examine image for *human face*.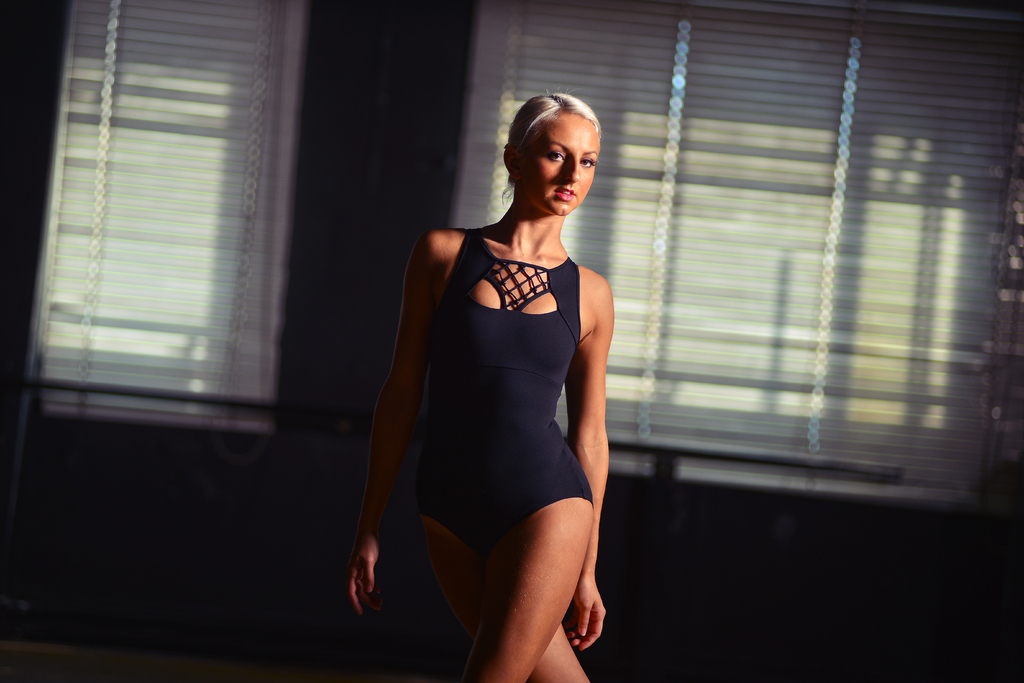
Examination result: (526, 117, 598, 216).
